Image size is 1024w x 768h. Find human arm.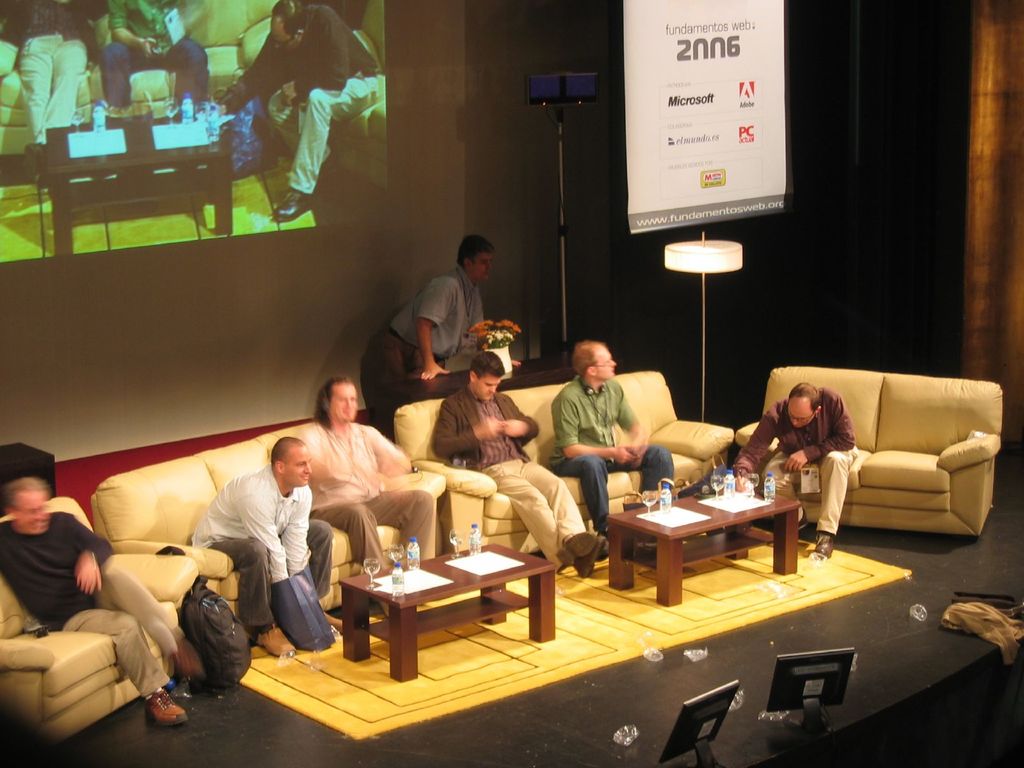
region(108, 0, 160, 66).
